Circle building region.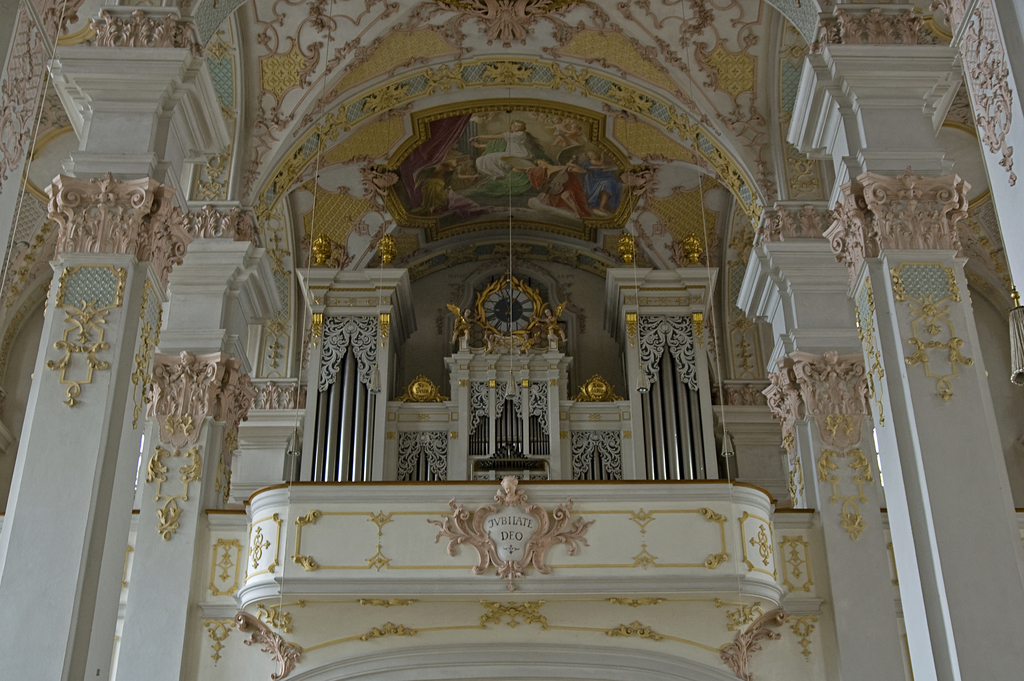
Region: (0,0,1023,680).
